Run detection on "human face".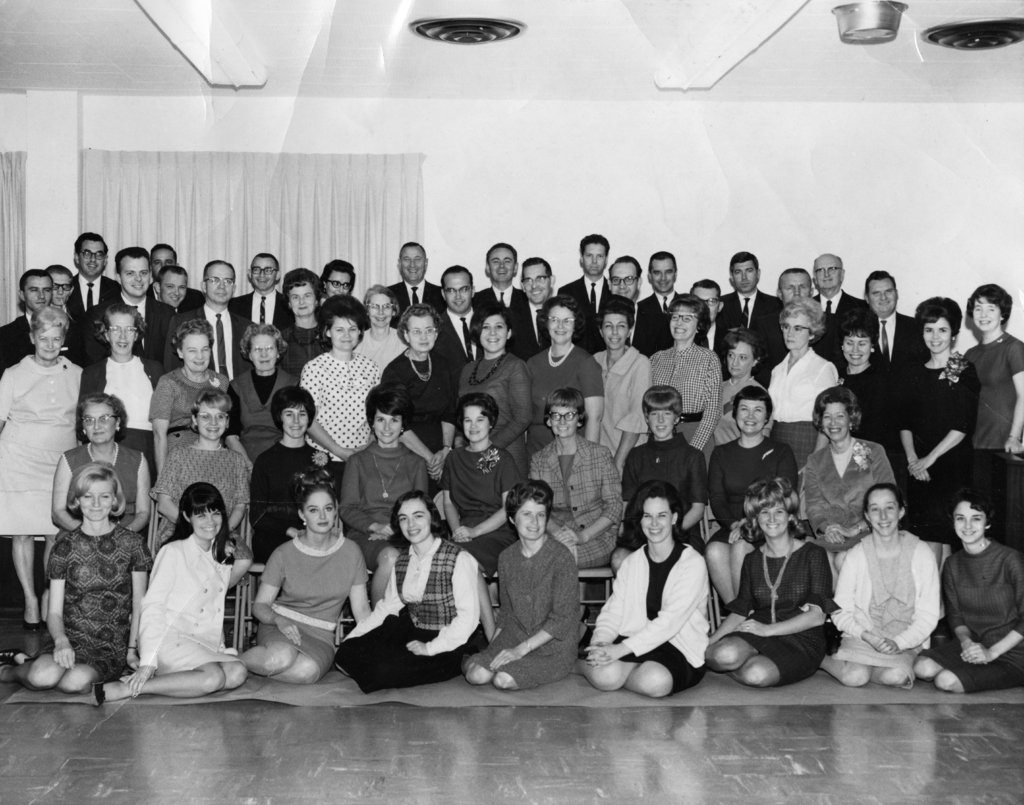
Result: locate(523, 261, 549, 303).
